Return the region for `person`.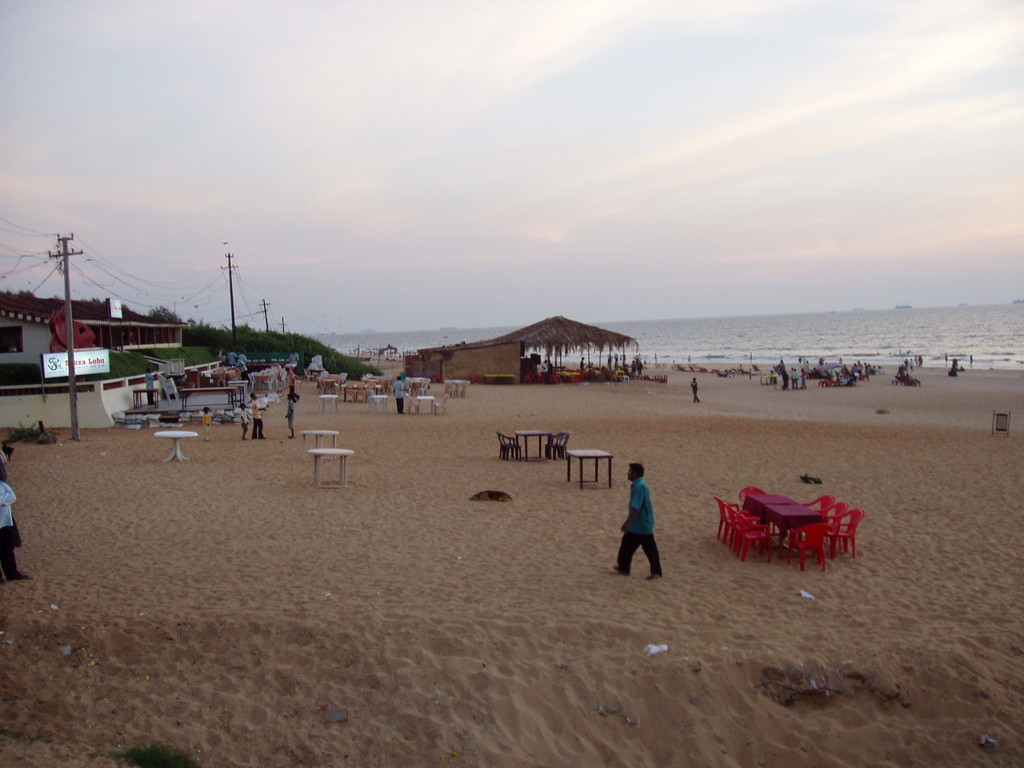
select_region(201, 406, 211, 442).
